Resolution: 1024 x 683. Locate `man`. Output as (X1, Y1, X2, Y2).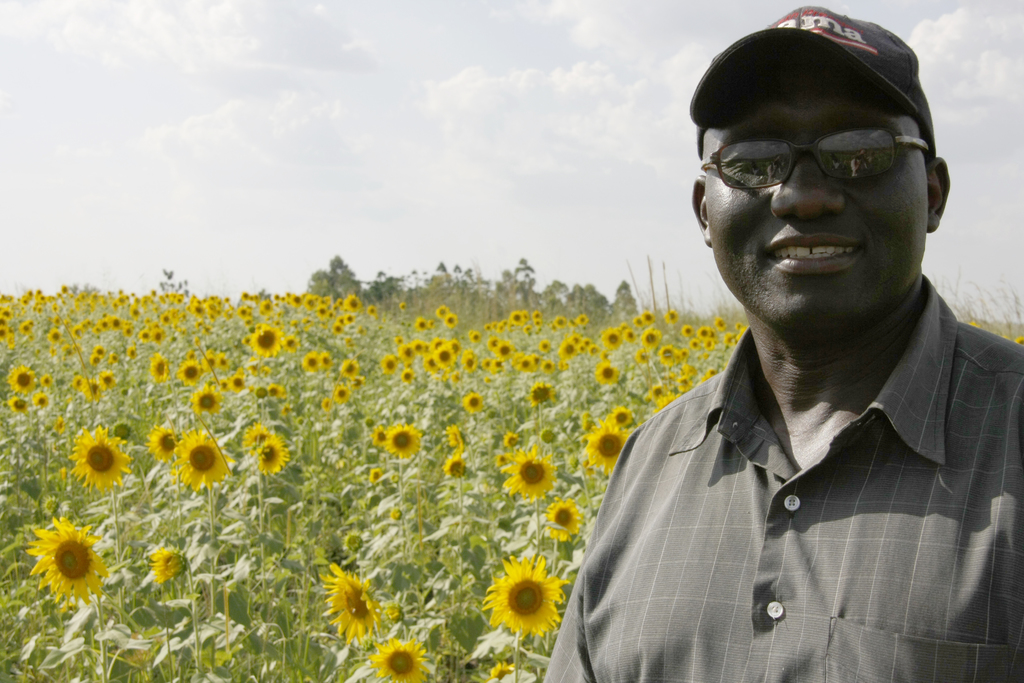
(559, 0, 1023, 682).
